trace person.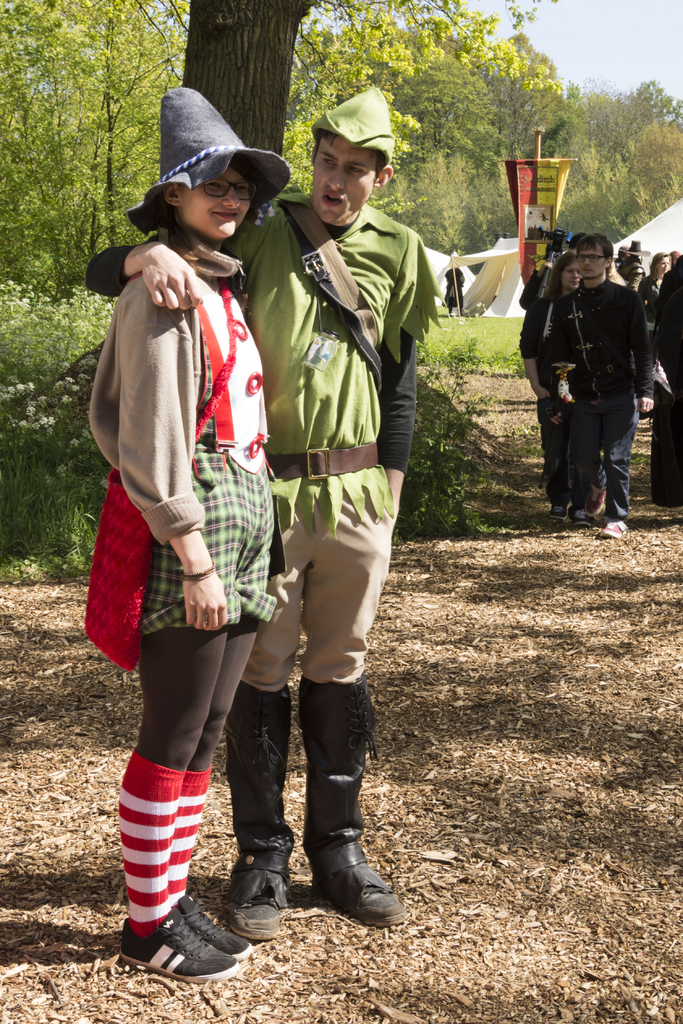
Traced to x1=83, y1=92, x2=285, y2=977.
